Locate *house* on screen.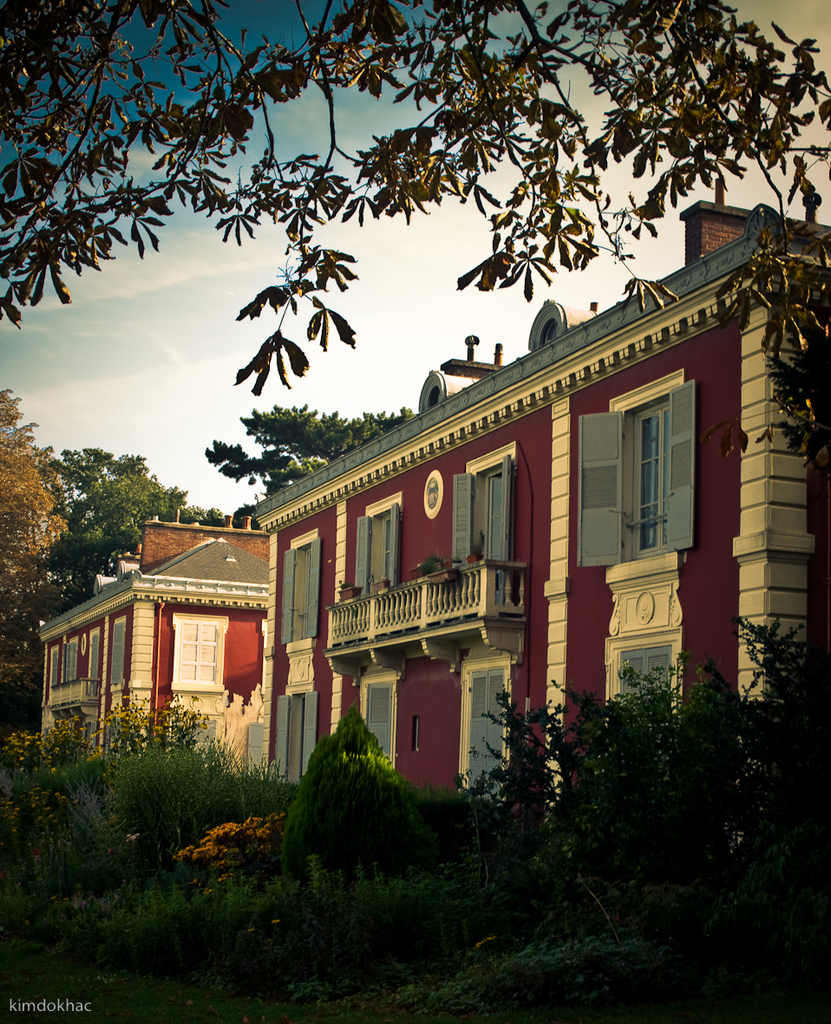
On screen at detection(37, 508, 272, 776).
